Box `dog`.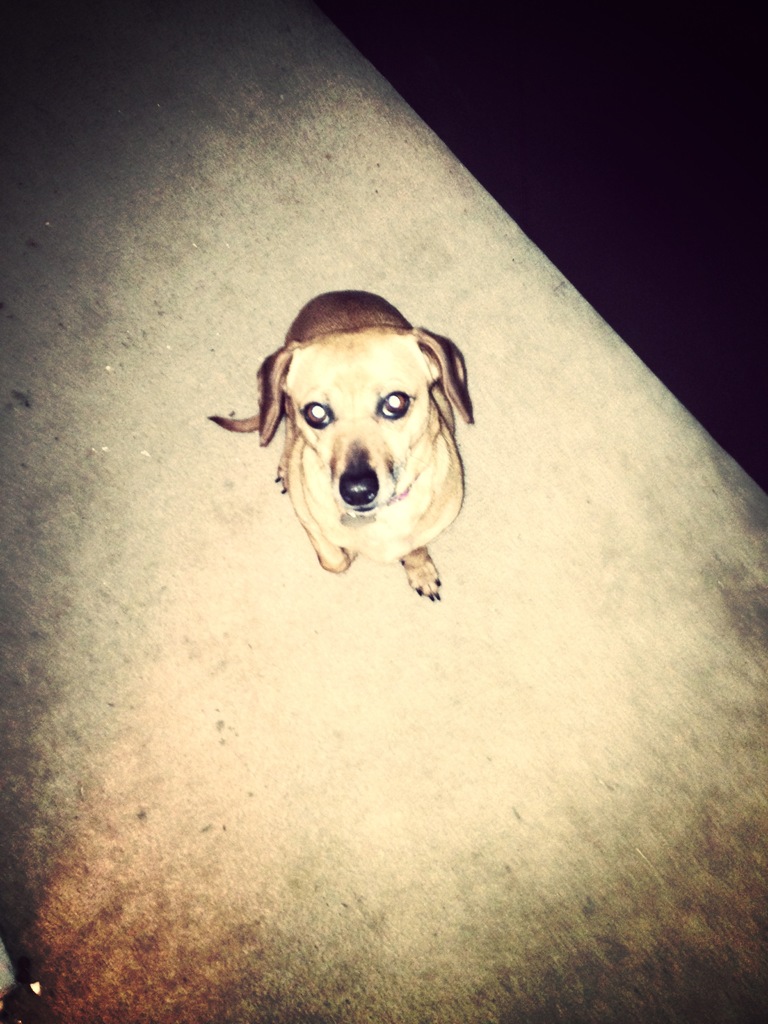
<box>202,283,479,600</box>.
